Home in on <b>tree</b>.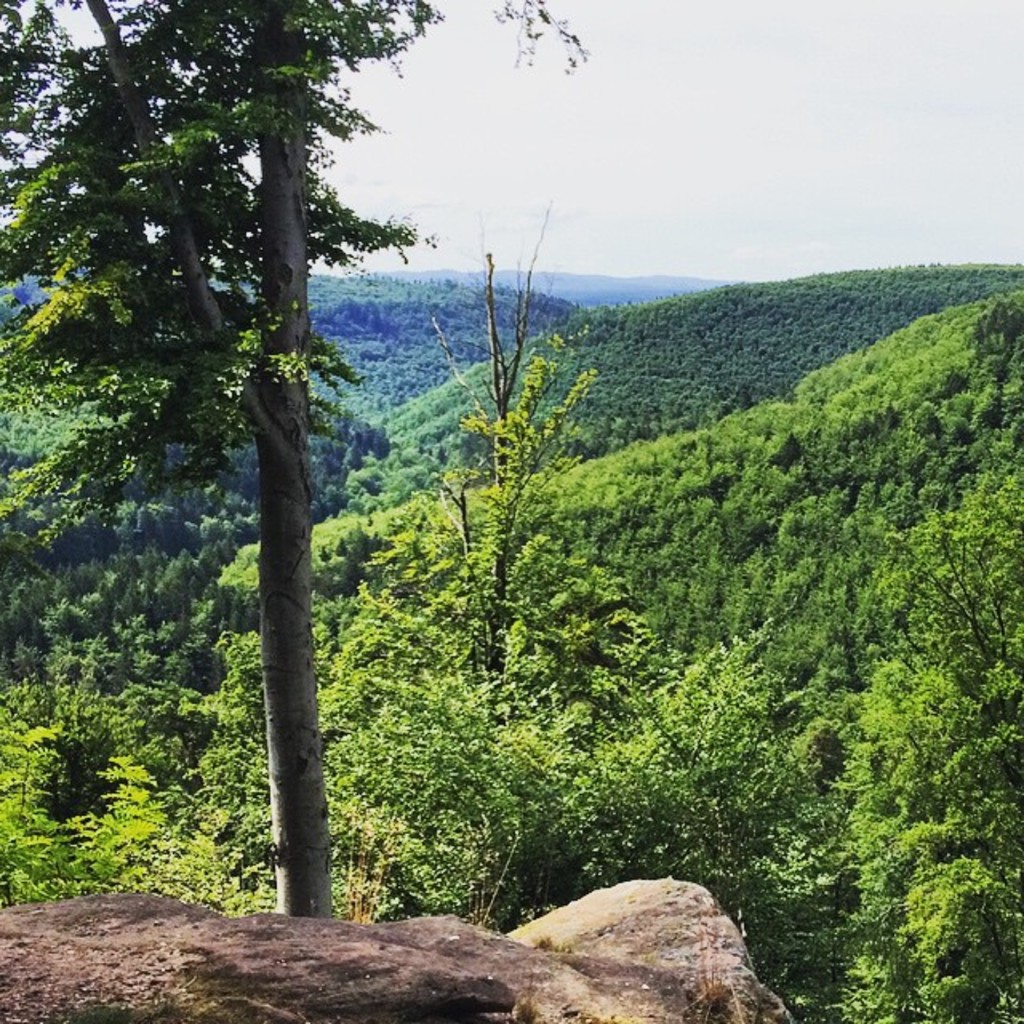
Homed in at 0 688 70 907.
